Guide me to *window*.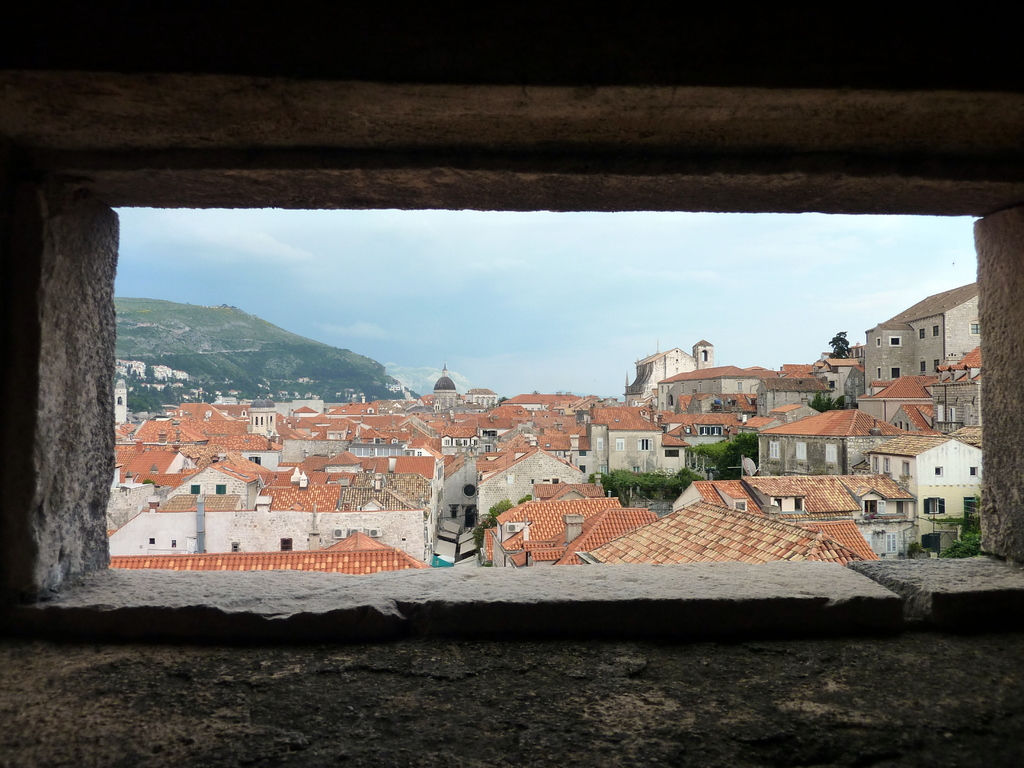
Guidance: 735,499,747,513.
